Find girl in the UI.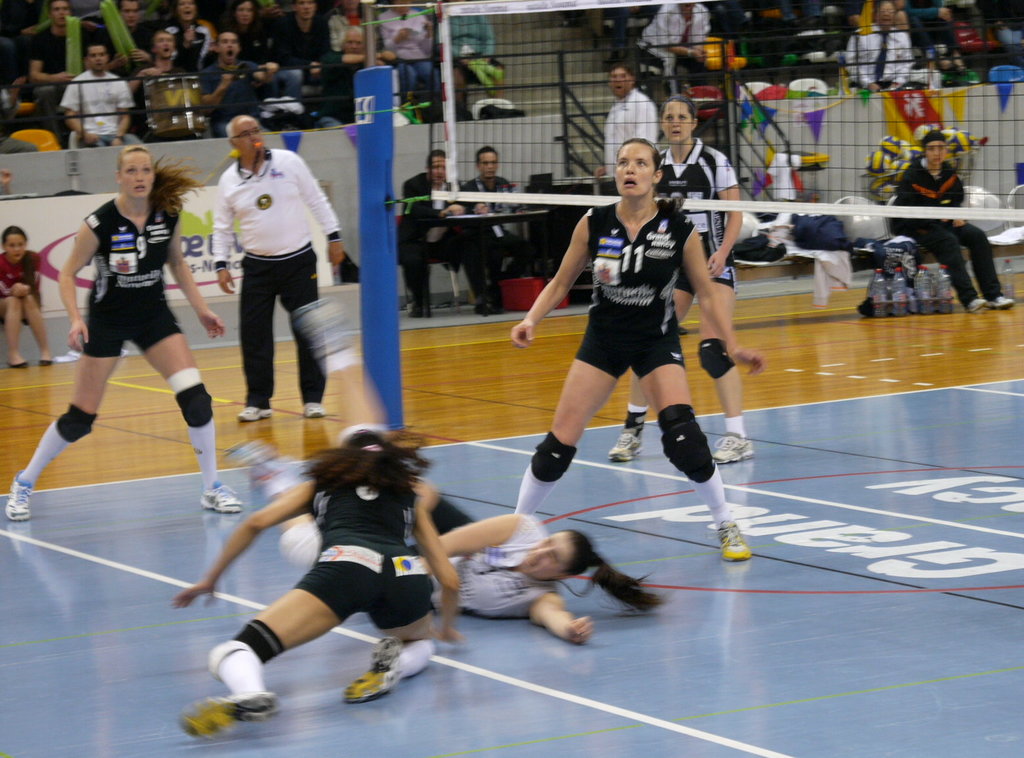
UI element at l=607, t=88, r=766, b=463.
